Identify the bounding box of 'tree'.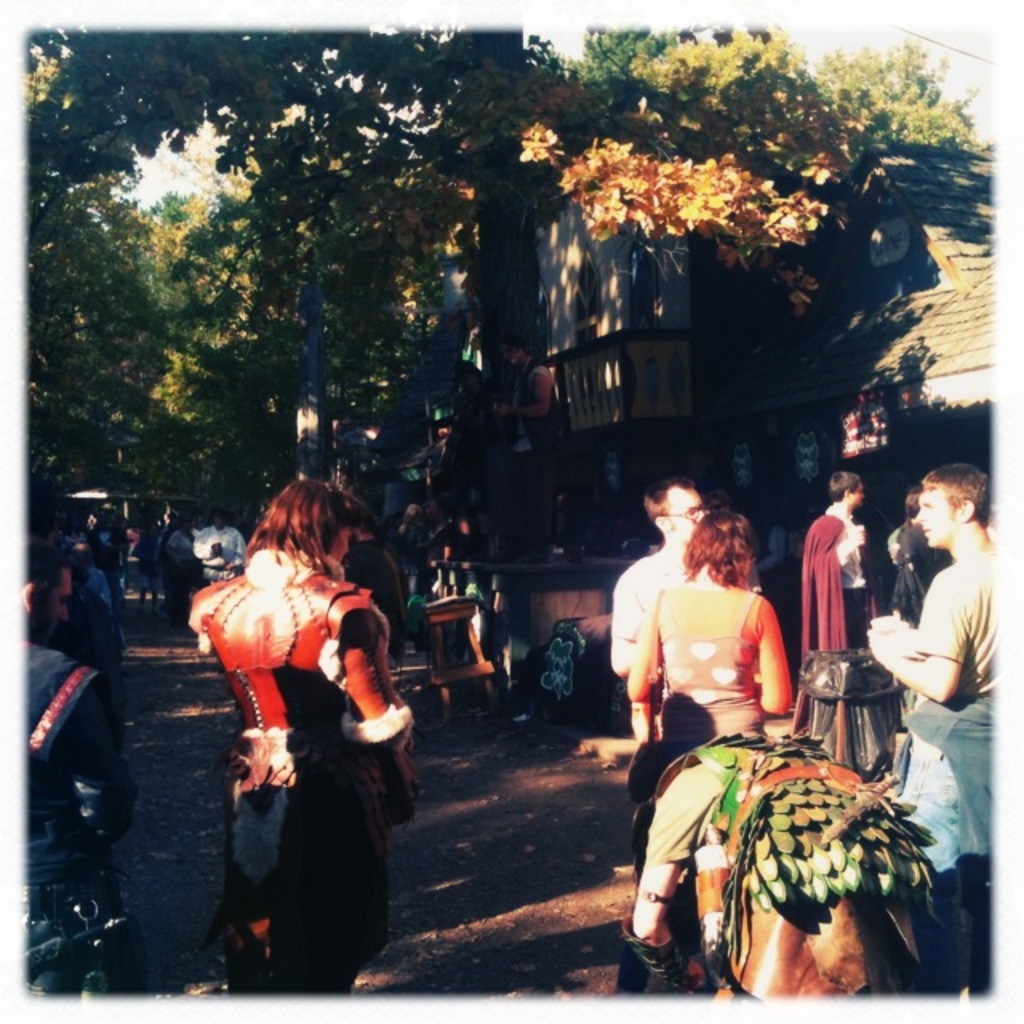
detection(26, 16, 605, 498).
